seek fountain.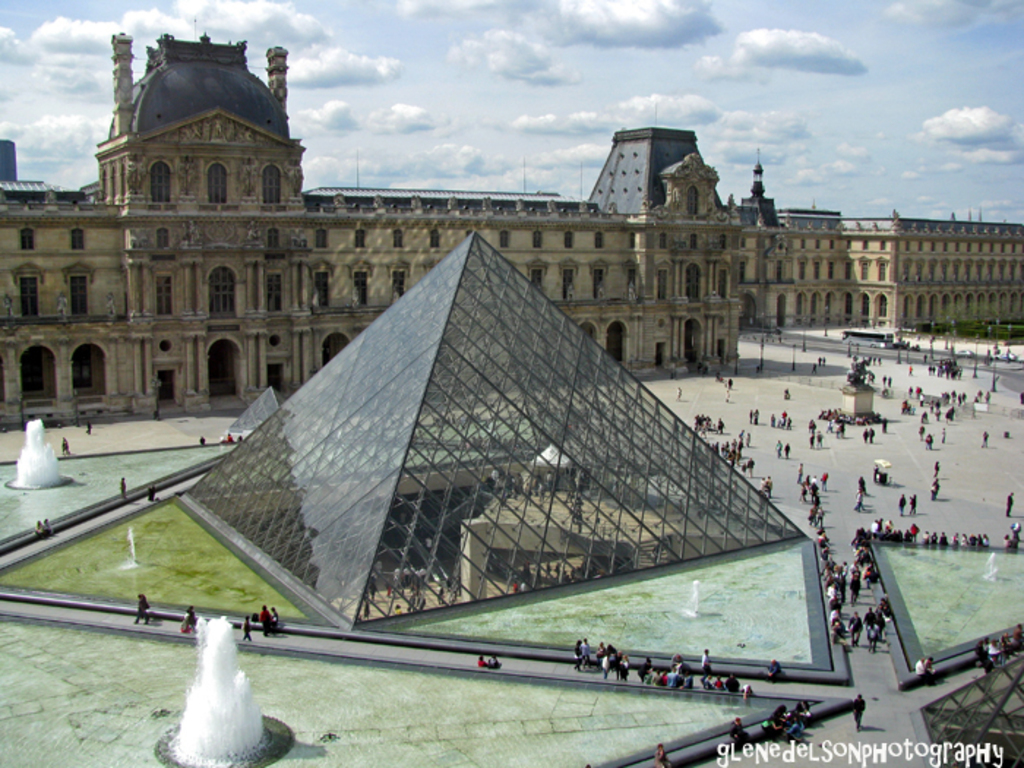
(x1=161, y1=630, x2=262, y2=762).
